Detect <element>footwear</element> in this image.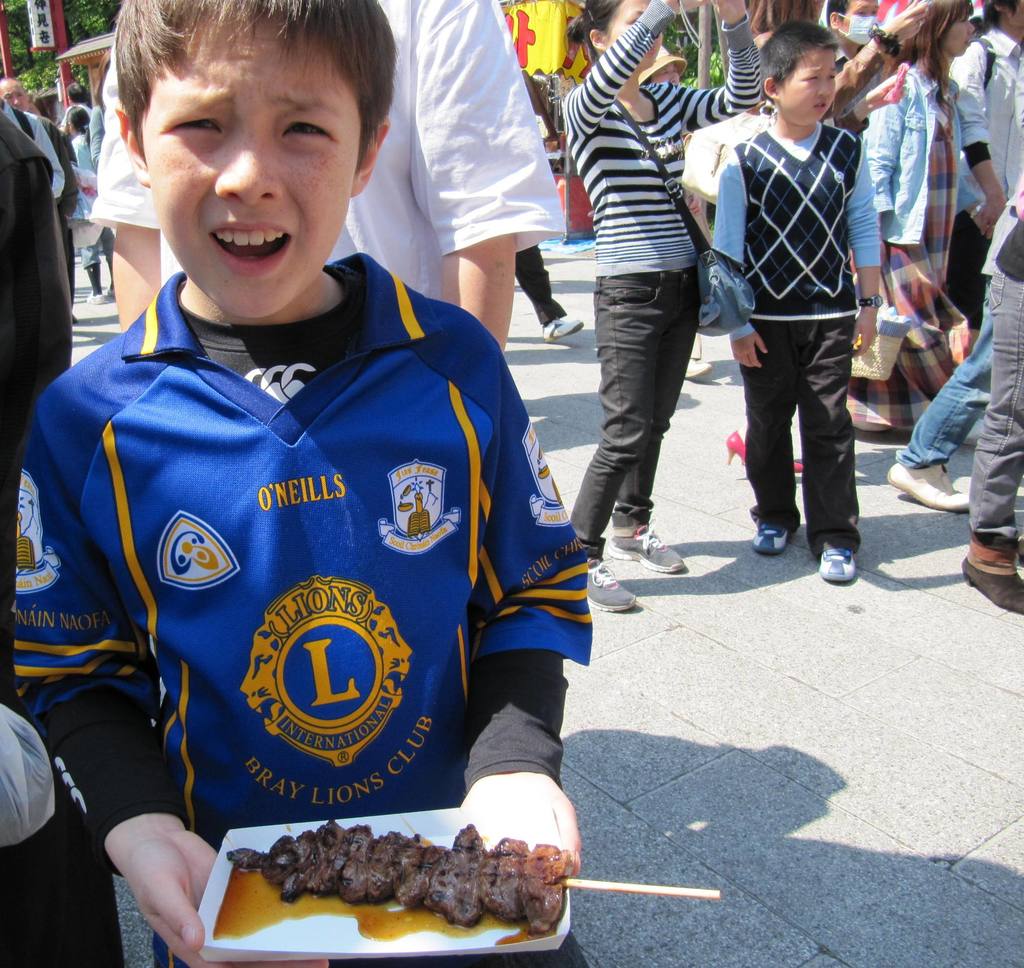
Detection: x1=959, y1=554, x2=1023, y2=617.
